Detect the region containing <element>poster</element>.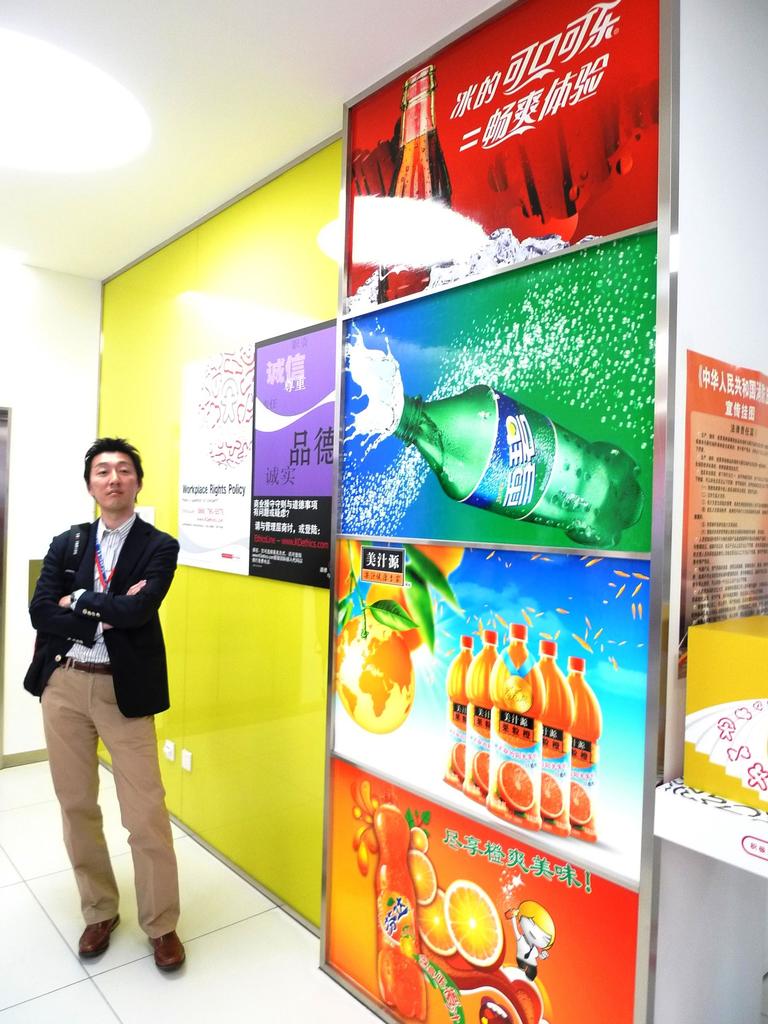
BBox(351, 0, 654, 316).
